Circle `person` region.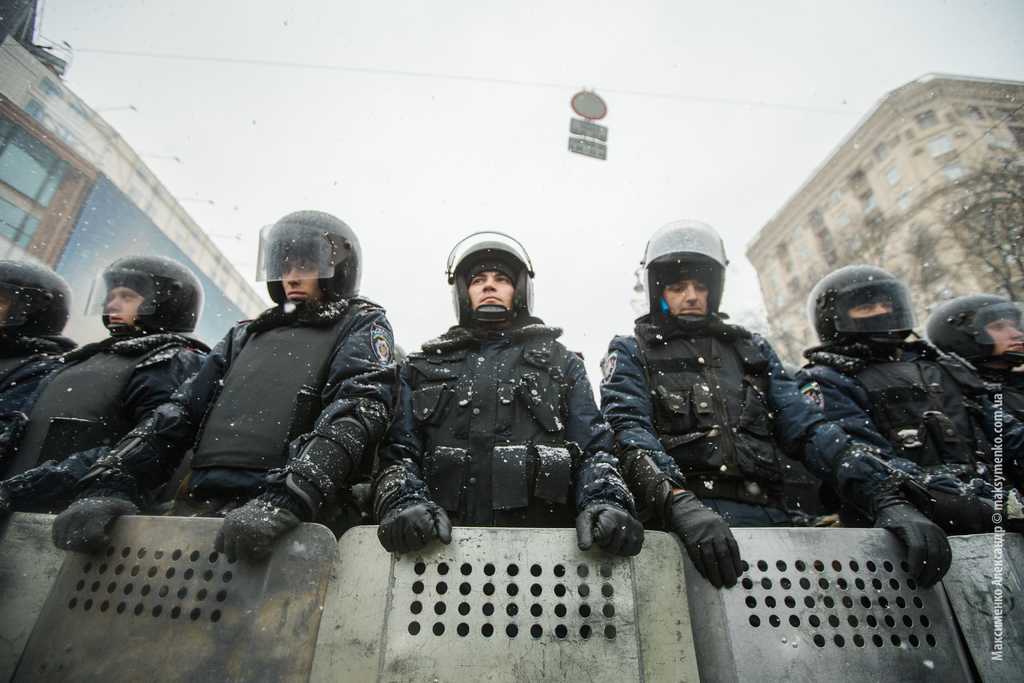
Region: {"left": 0, "top": 209, "right": 1023, "bottom": 584}.
